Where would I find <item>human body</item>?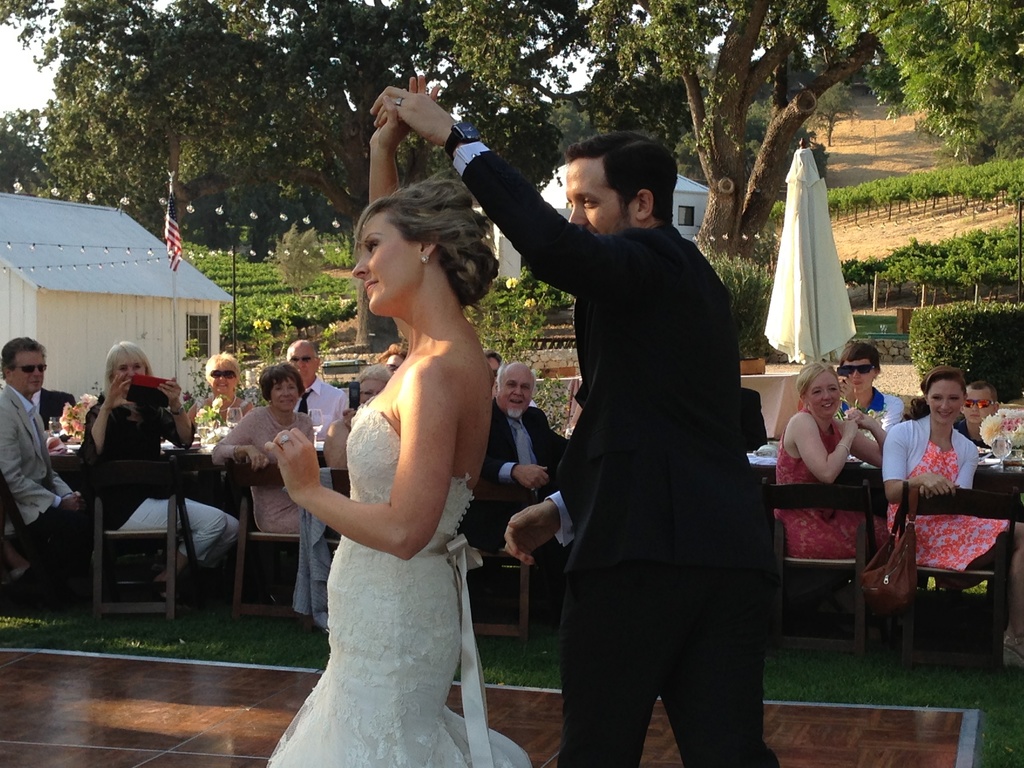
At bbox=(0, 383, 100, 554).
